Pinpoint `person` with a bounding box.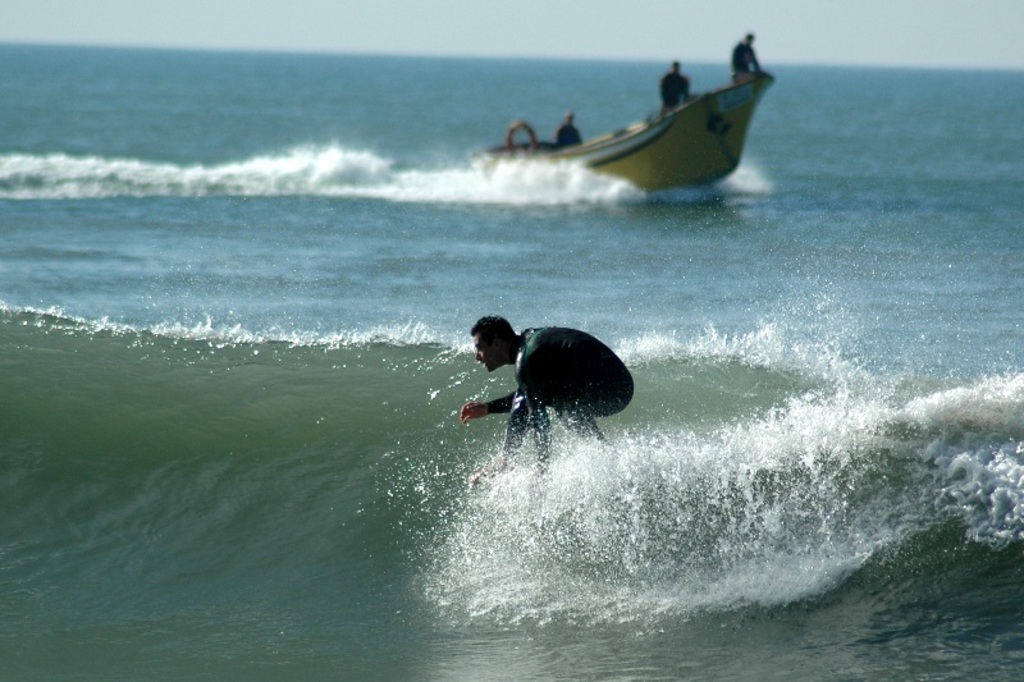
[458, 270, 644, 495].
